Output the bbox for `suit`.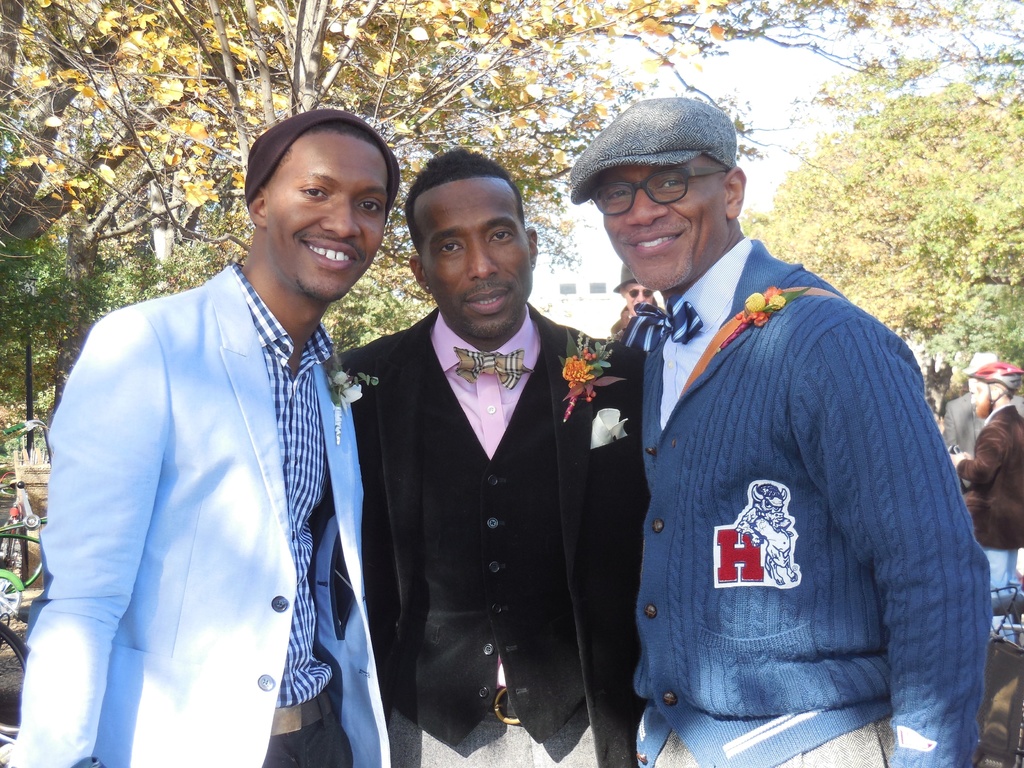
box(350, 188, 617, 759).
